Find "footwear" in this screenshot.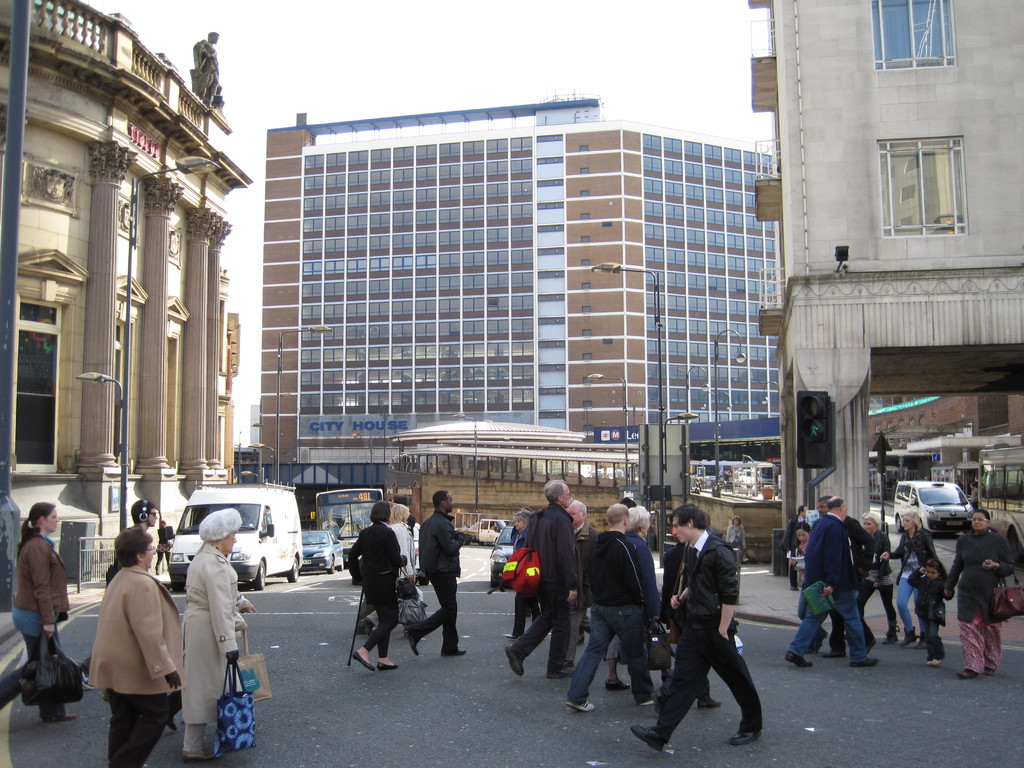
The bounding box for "footwear" is locate(506, 643, 525, 678).
